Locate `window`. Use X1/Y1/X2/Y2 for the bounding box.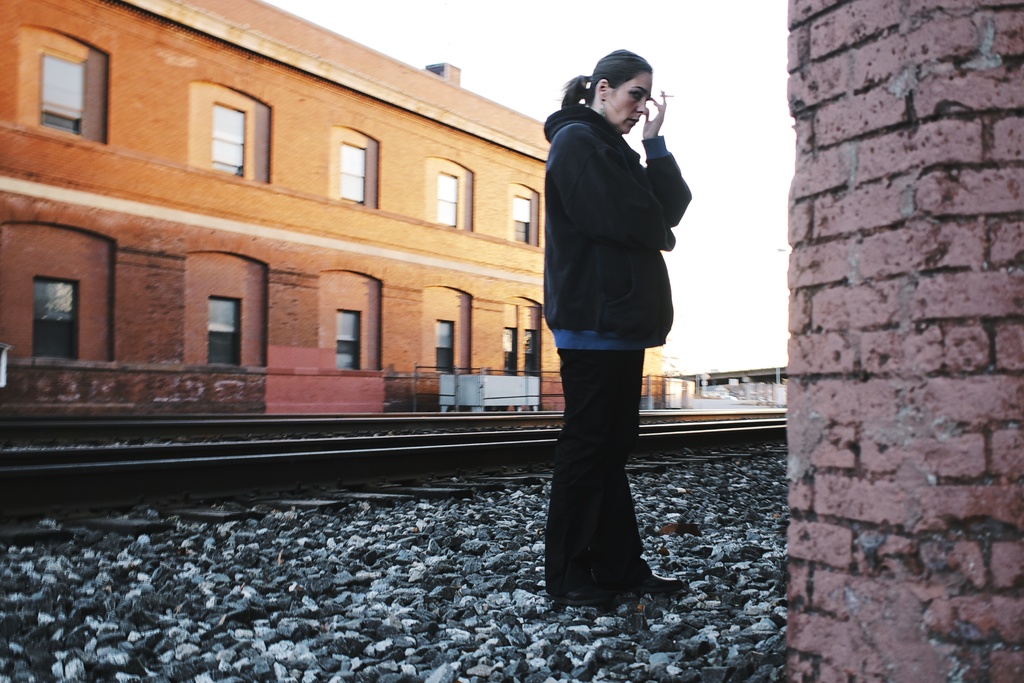
32/278/79/357.
